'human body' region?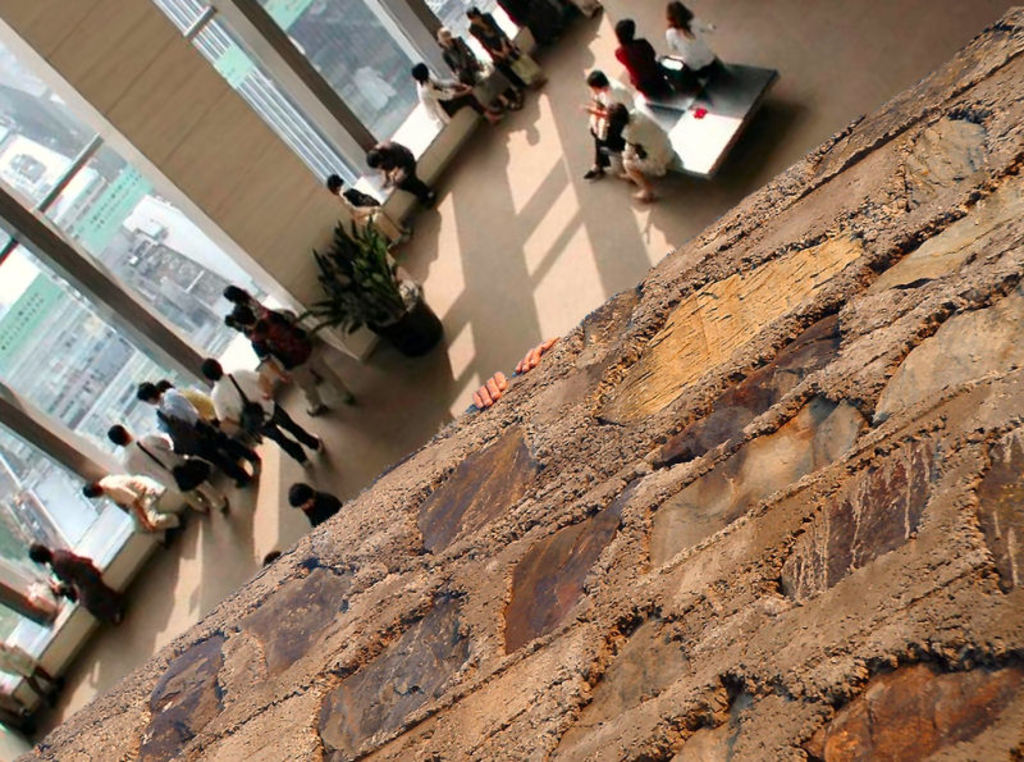
<bbox>228, 323, 252, 343</bbox>
